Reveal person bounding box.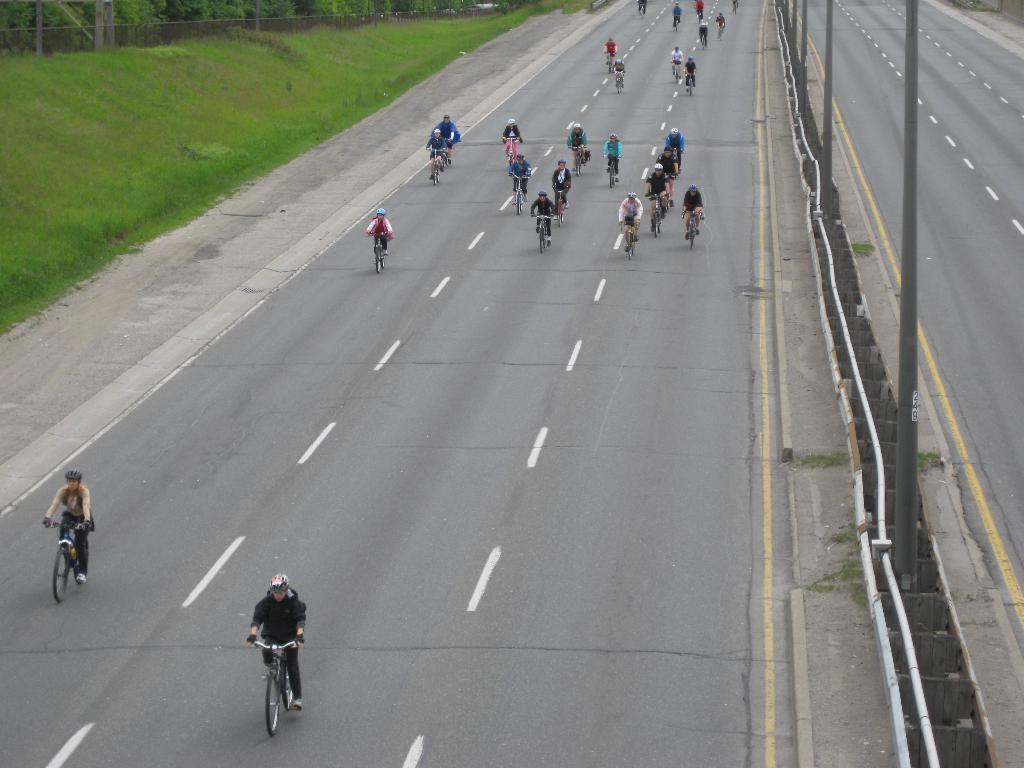
Revealed: (left=681, top=184, right=702, bottom=239).
